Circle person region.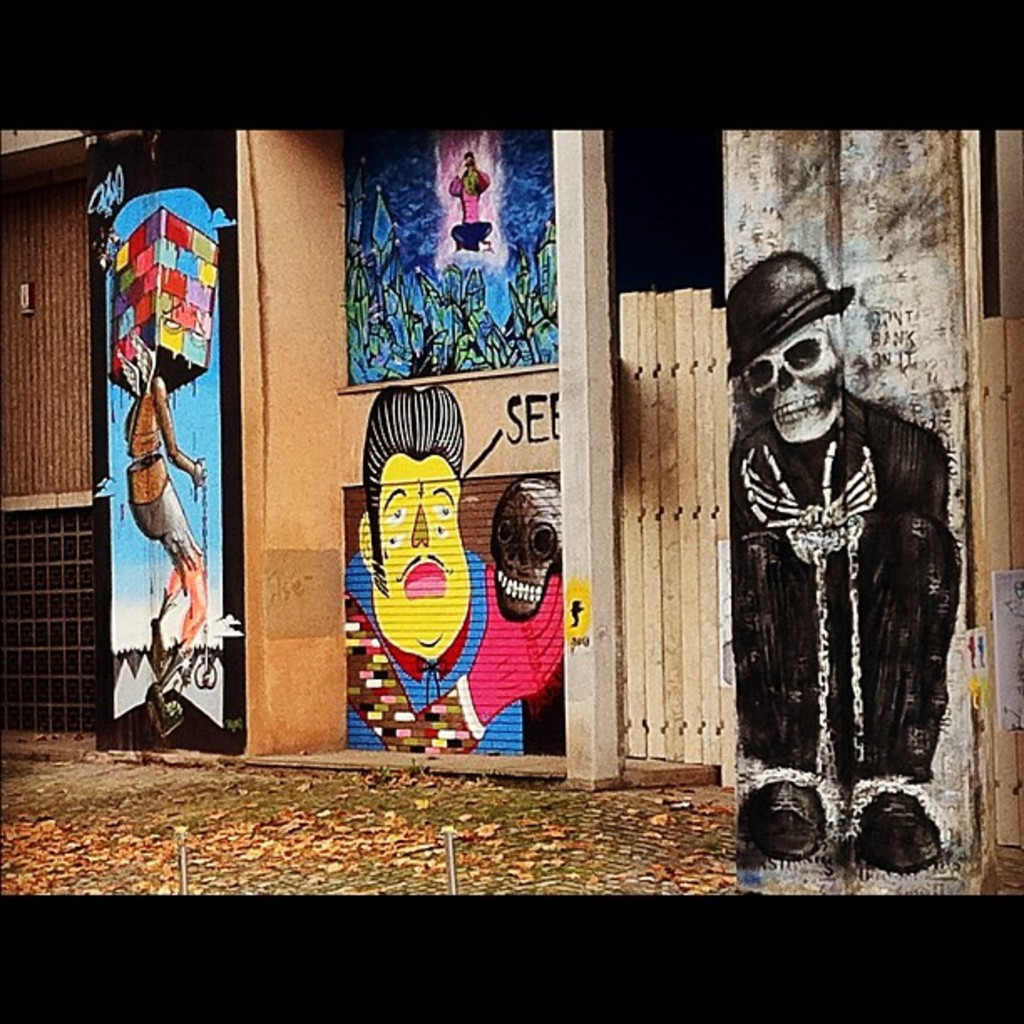
Region: 447,151,489,246.
